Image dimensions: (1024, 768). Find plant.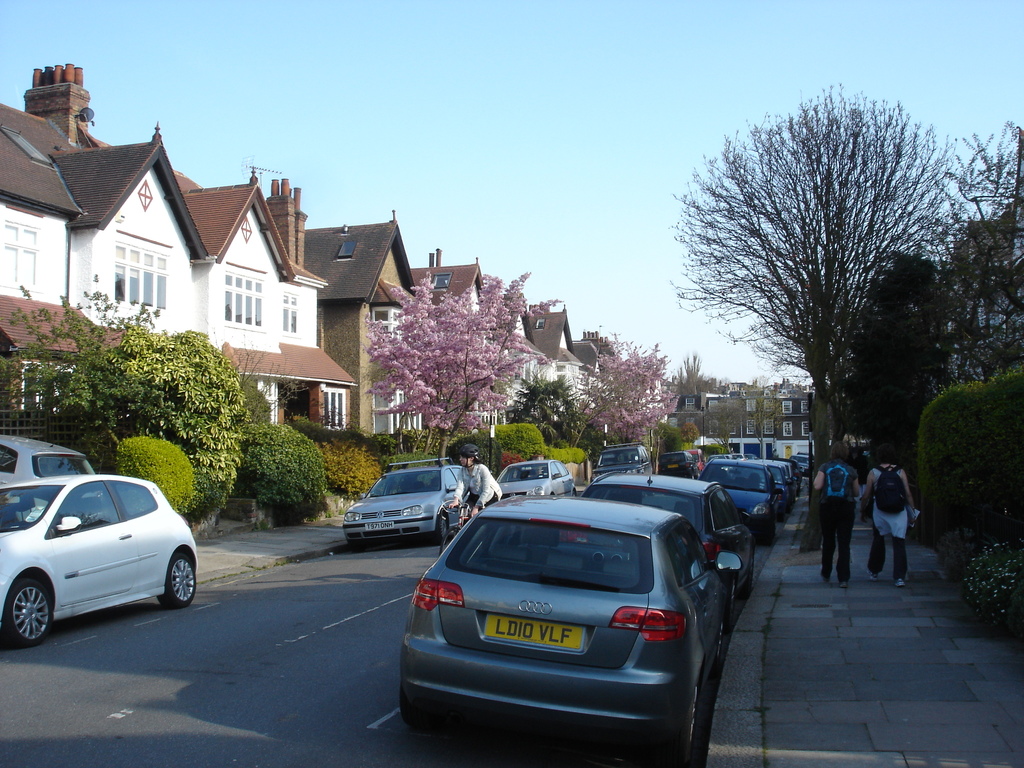
x1=488, y1=424, x2=548, y2=468.
